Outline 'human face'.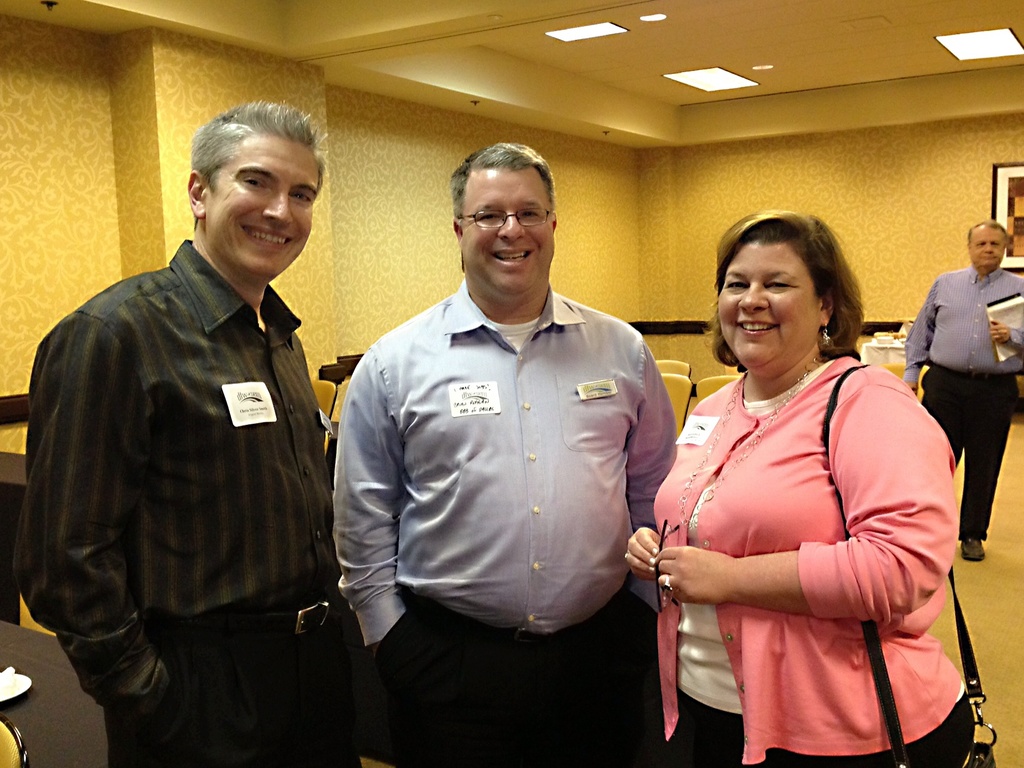
Outline: bbox=(457, 166, 555, 296).
